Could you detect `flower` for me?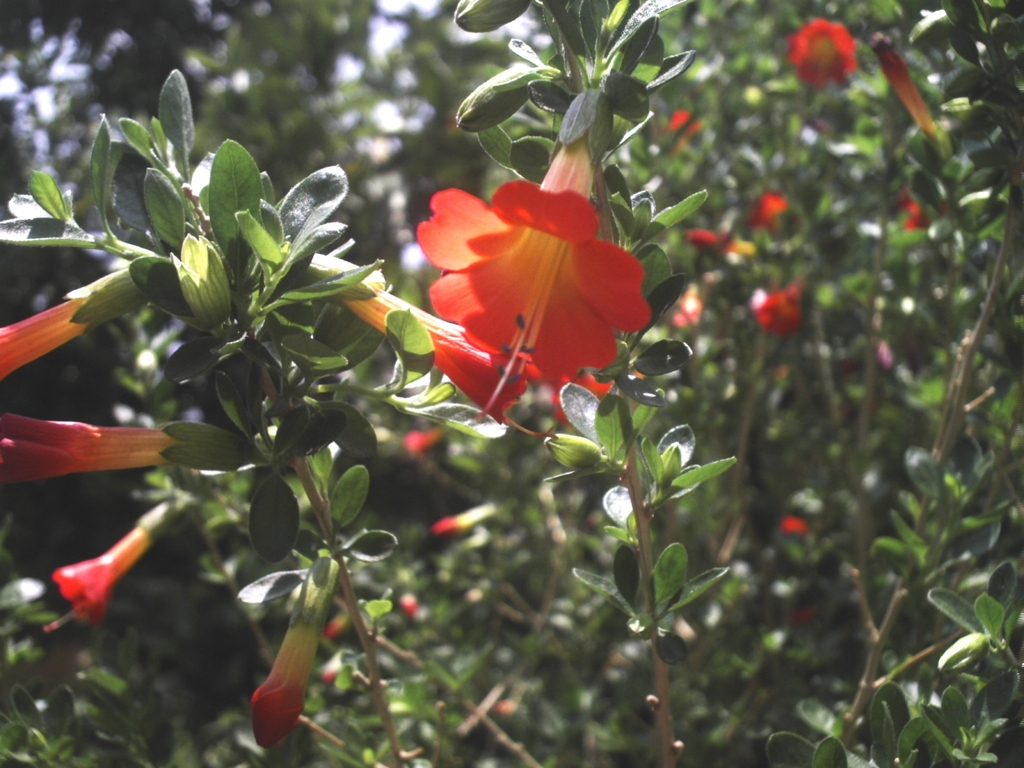
Detection result: x1=46 y1=524 x2=164 y2=636.
